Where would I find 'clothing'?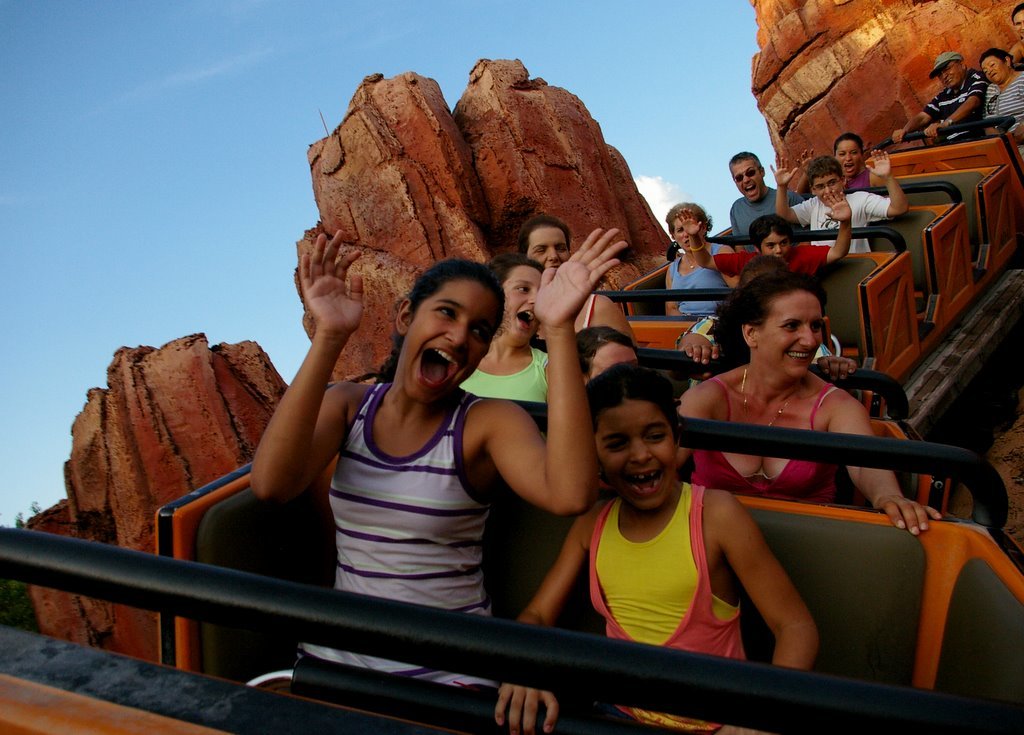
At l=584, t=290, r=598, b=334.
